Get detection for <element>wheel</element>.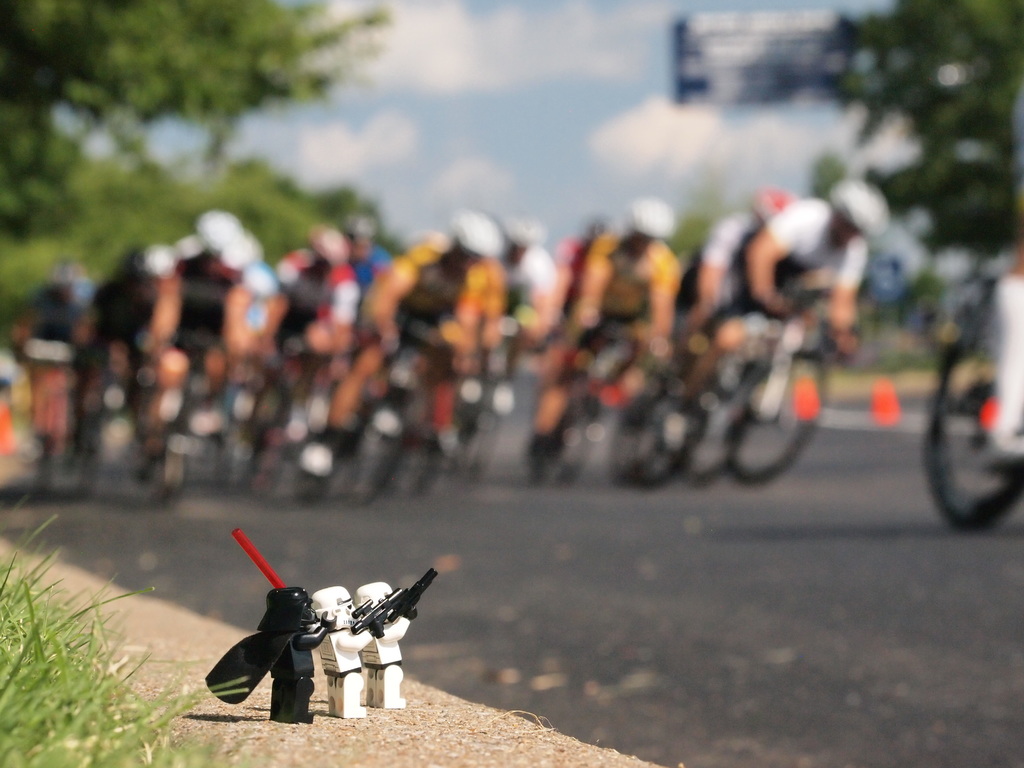
Detection: bbox=(724, 349, 835, 483).
